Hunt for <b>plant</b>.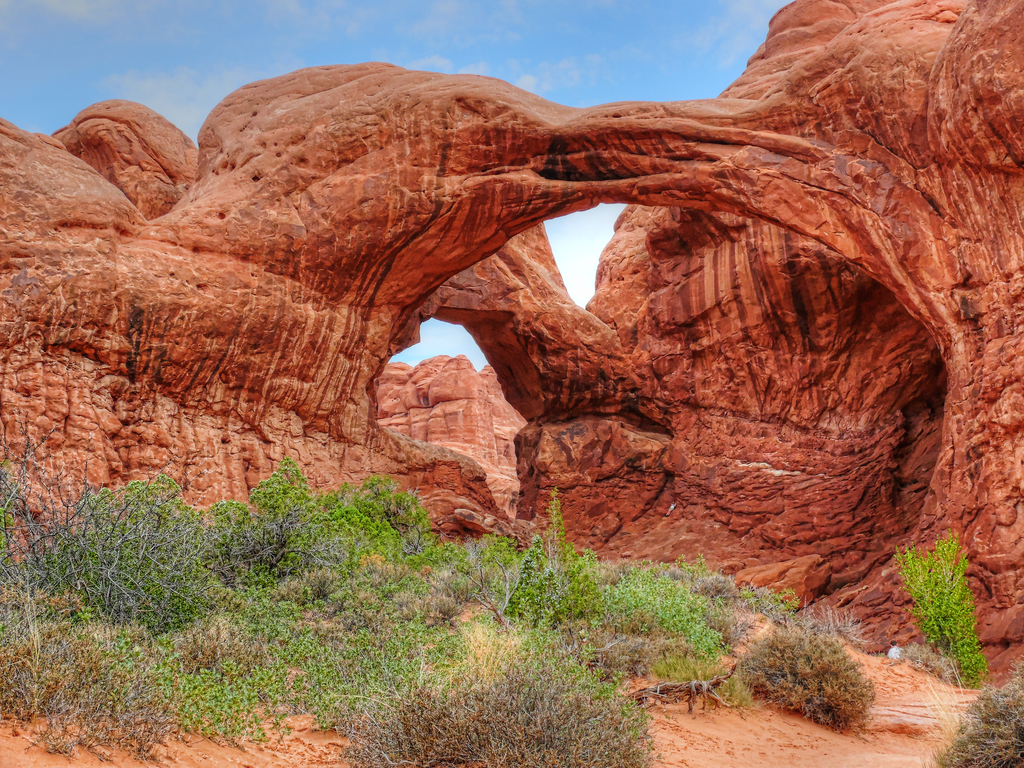
Hunted down at x1=440 y1=529 x2=534 y2=625.
